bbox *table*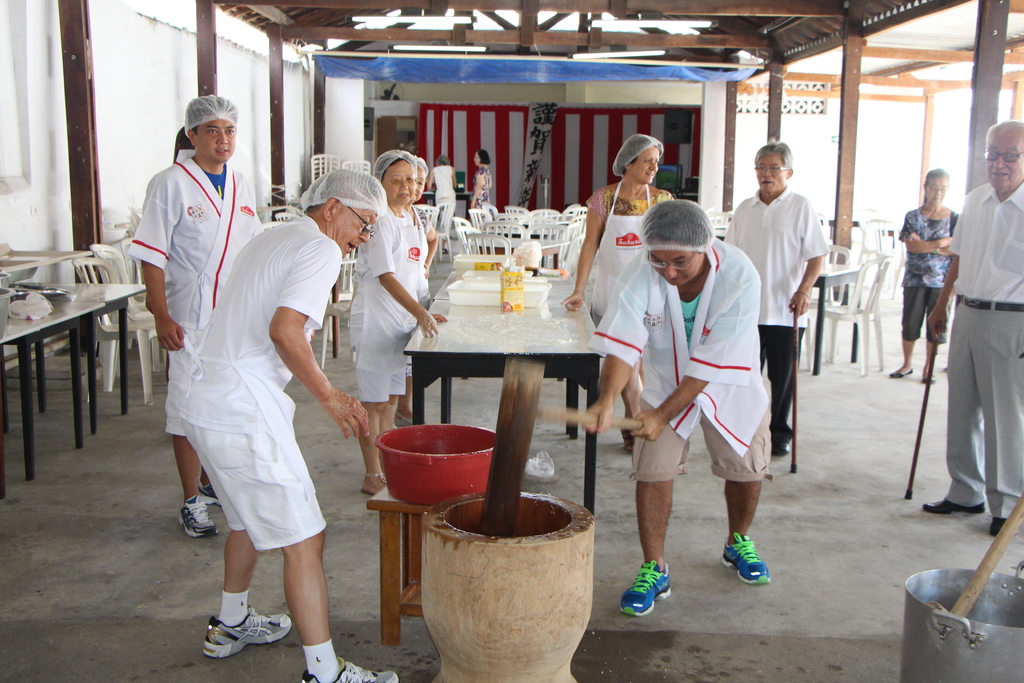
bbox=[0, 273, 146, 497]
